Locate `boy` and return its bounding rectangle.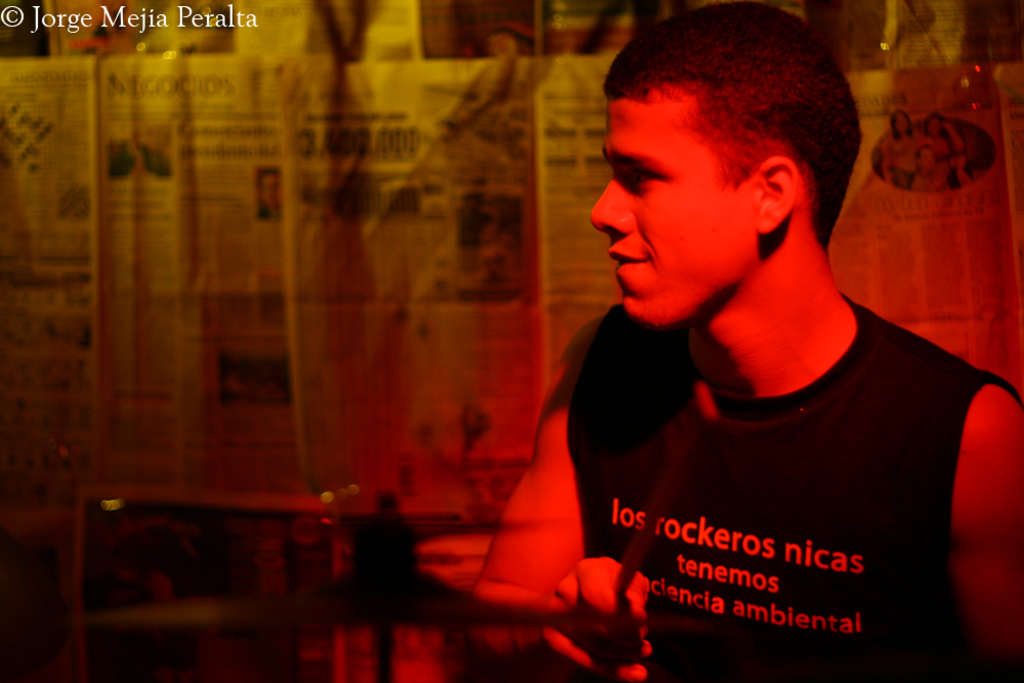
<box>467,0,1023,682</box>.
